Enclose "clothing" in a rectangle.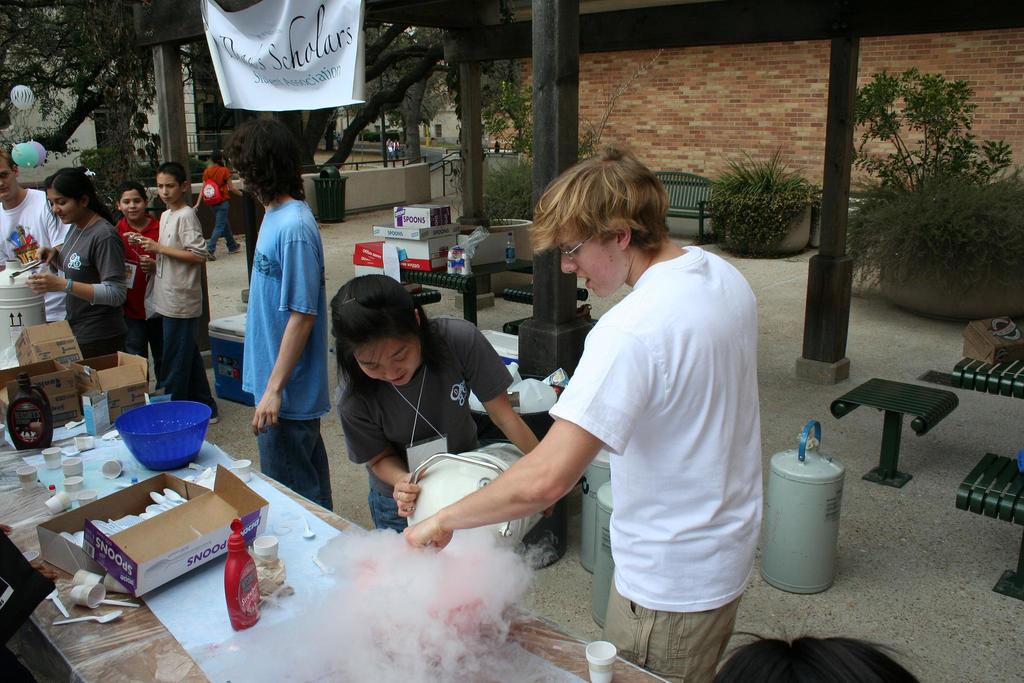
bbox(157, 192, 234, 418).
